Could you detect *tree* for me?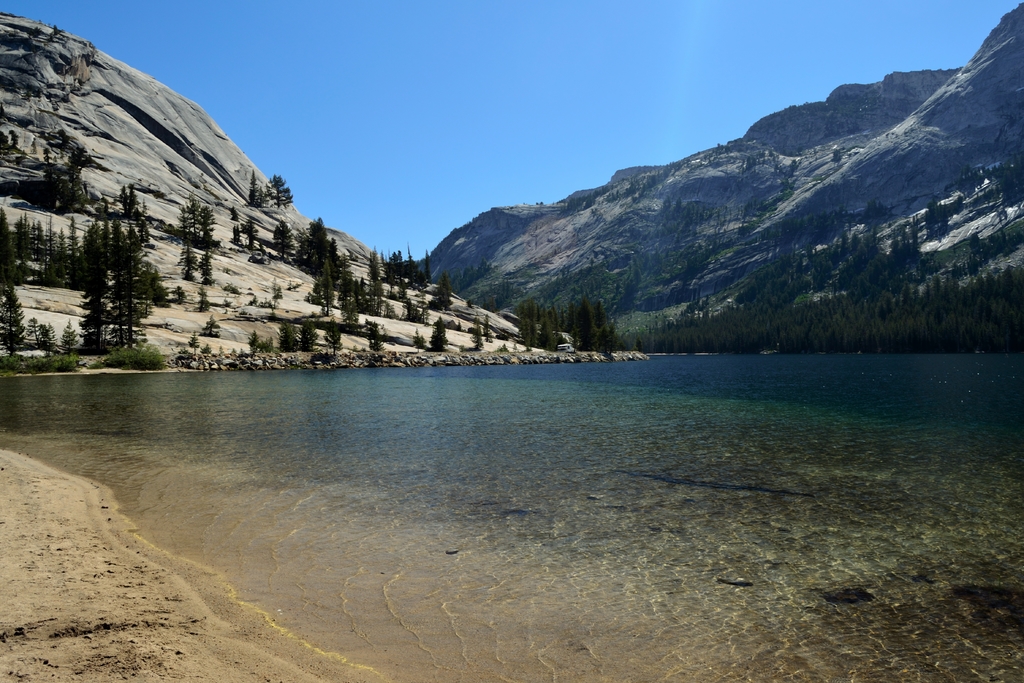
Detection result: region(168, 283, 189, 306).
